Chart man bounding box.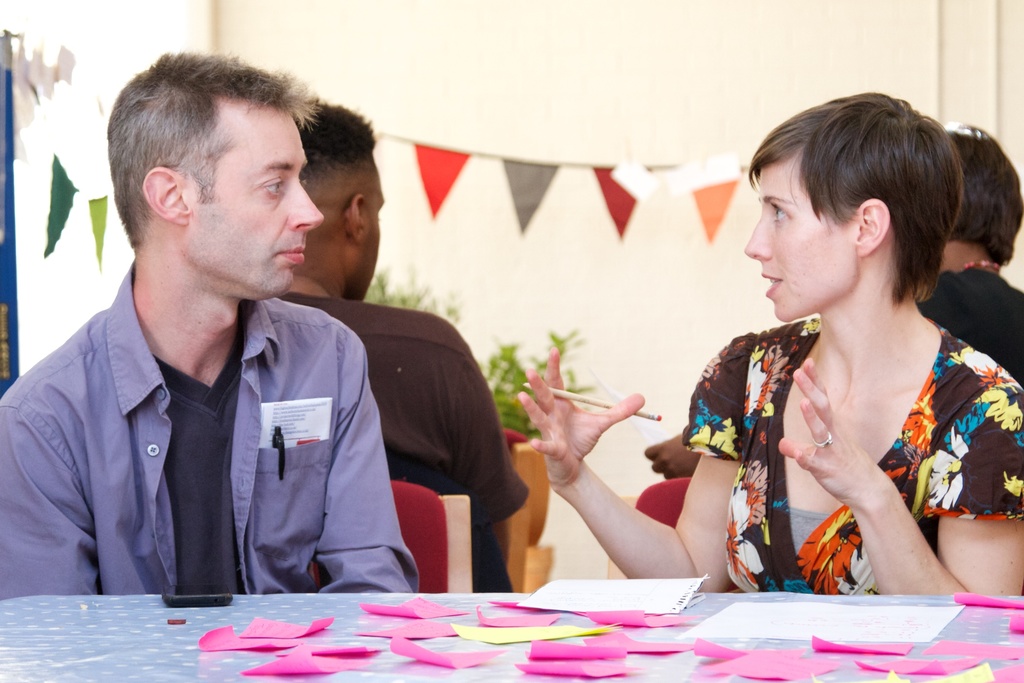
Charted: <bbox>0, 45, 417, 593</bbox>.
